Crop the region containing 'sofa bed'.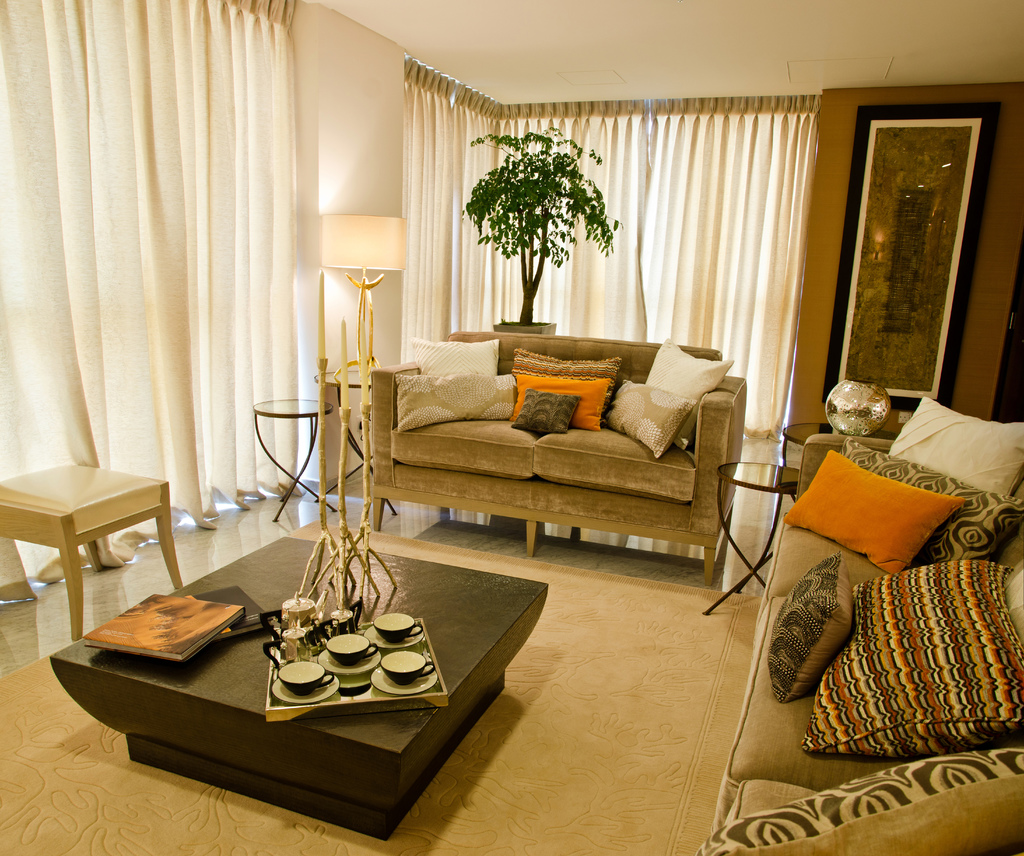
Crop region: left=701, top=391, right=1023, bottom=855.
